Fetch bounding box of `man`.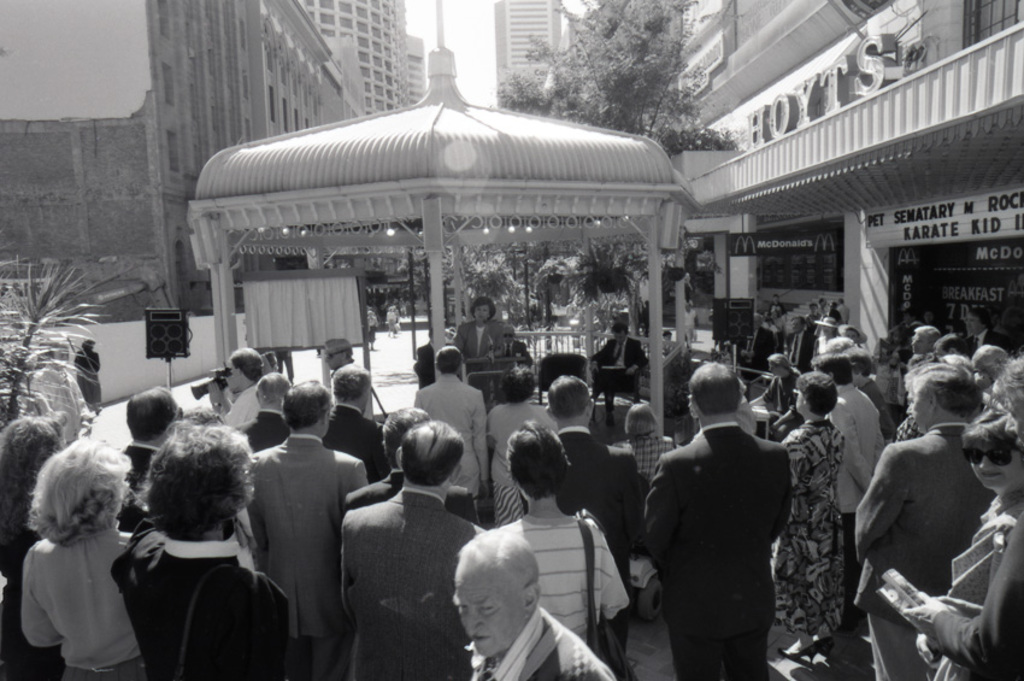
Bbox: [336,394,484,528].
